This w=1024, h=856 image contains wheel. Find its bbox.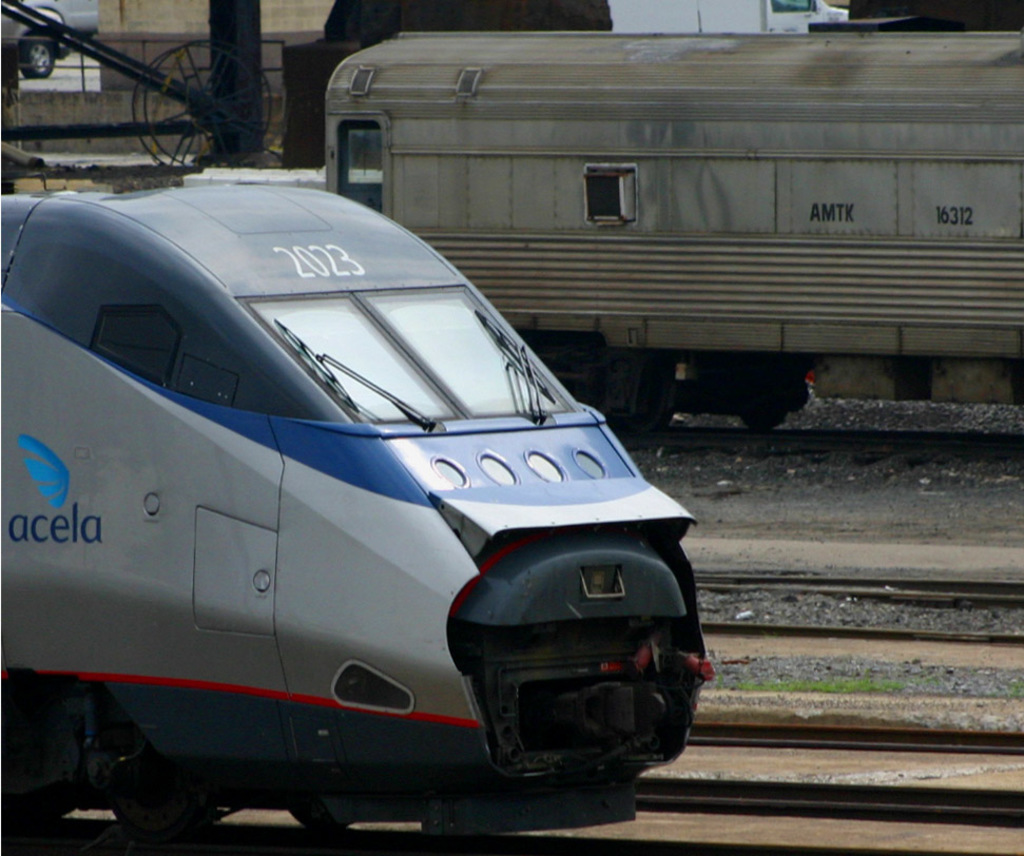
[x1=21, y1=36, x2=57, y2=81].
